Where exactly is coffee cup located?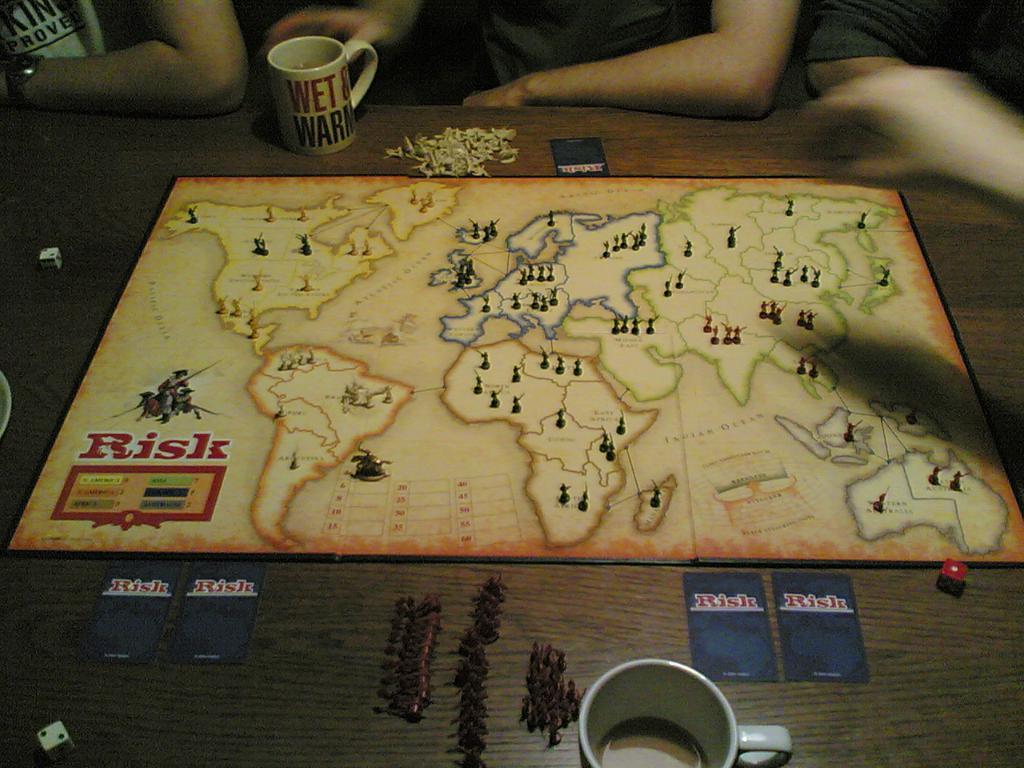
Its bounding box is pyautogui.locateOnScreen(574, 659, 797, 767).
